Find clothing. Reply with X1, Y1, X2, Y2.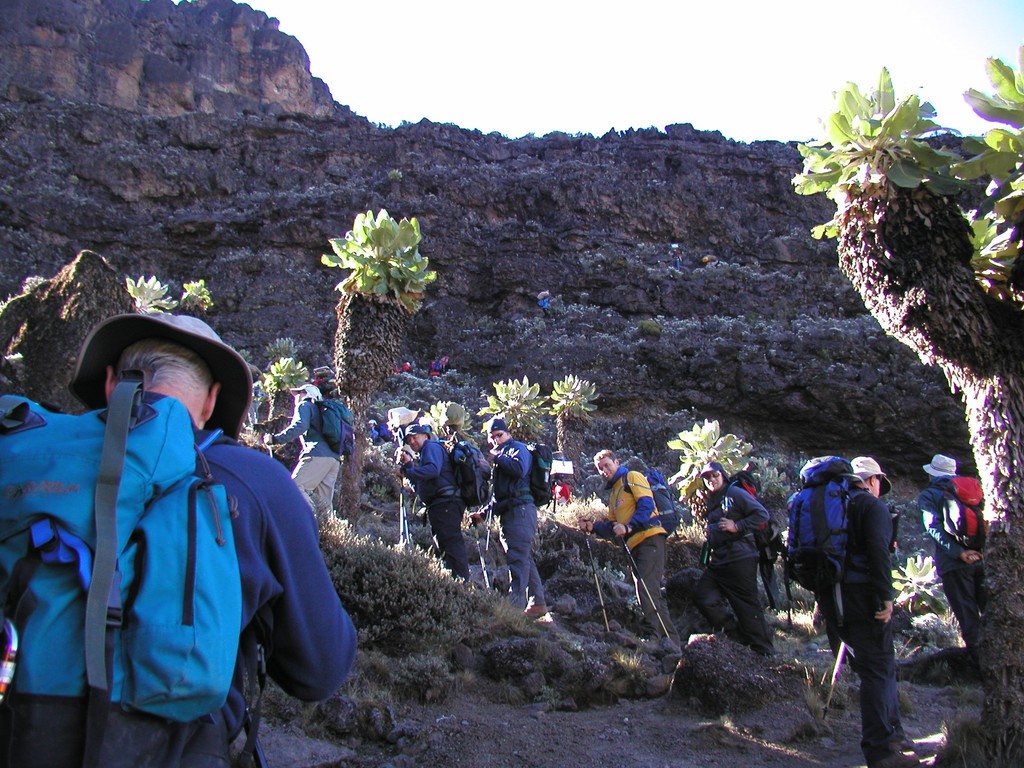
804, 441, 923, 733.
